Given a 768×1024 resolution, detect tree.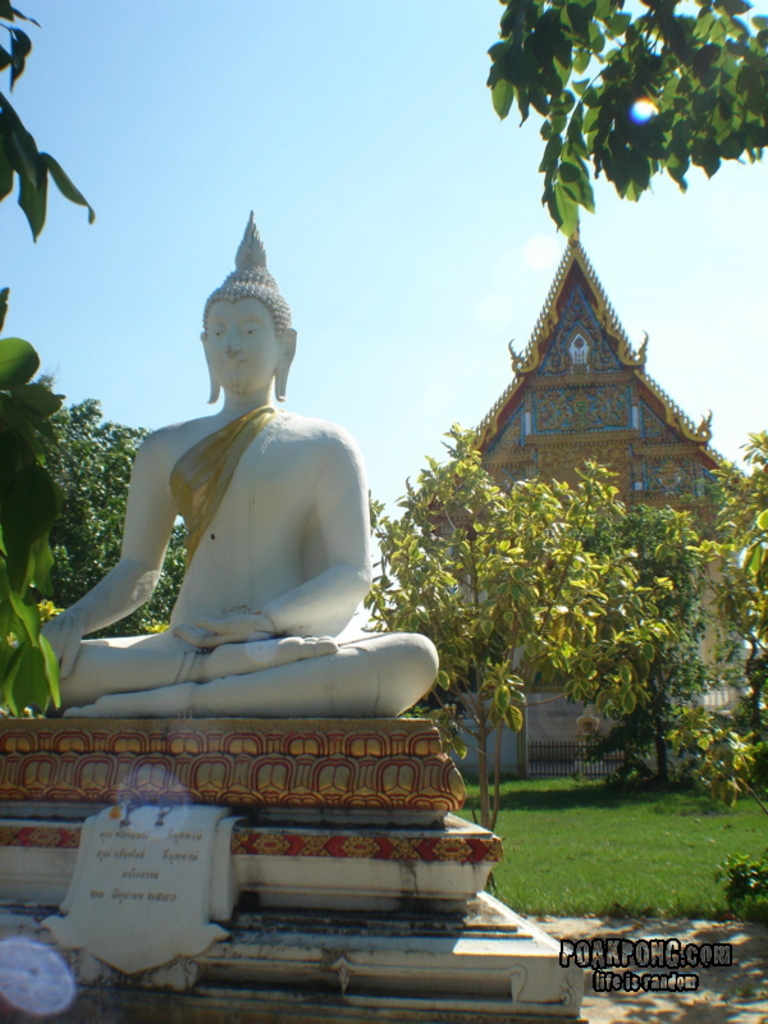
box(0, 0, 114, 737).
